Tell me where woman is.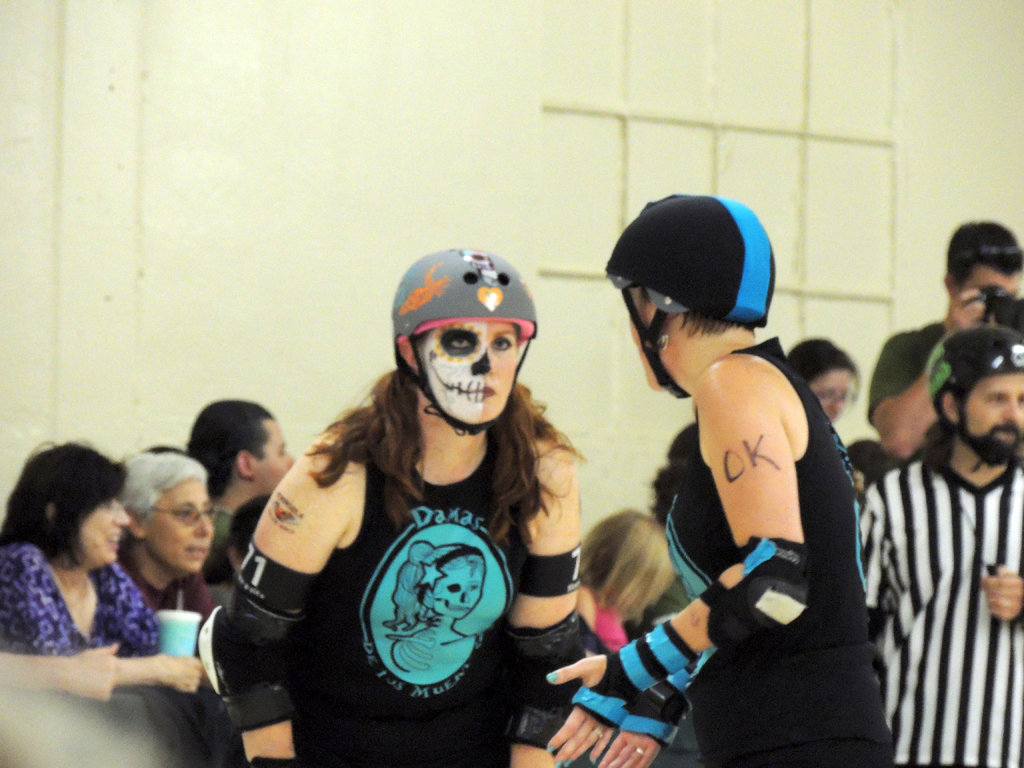
woman is at 788 339 869 425.
